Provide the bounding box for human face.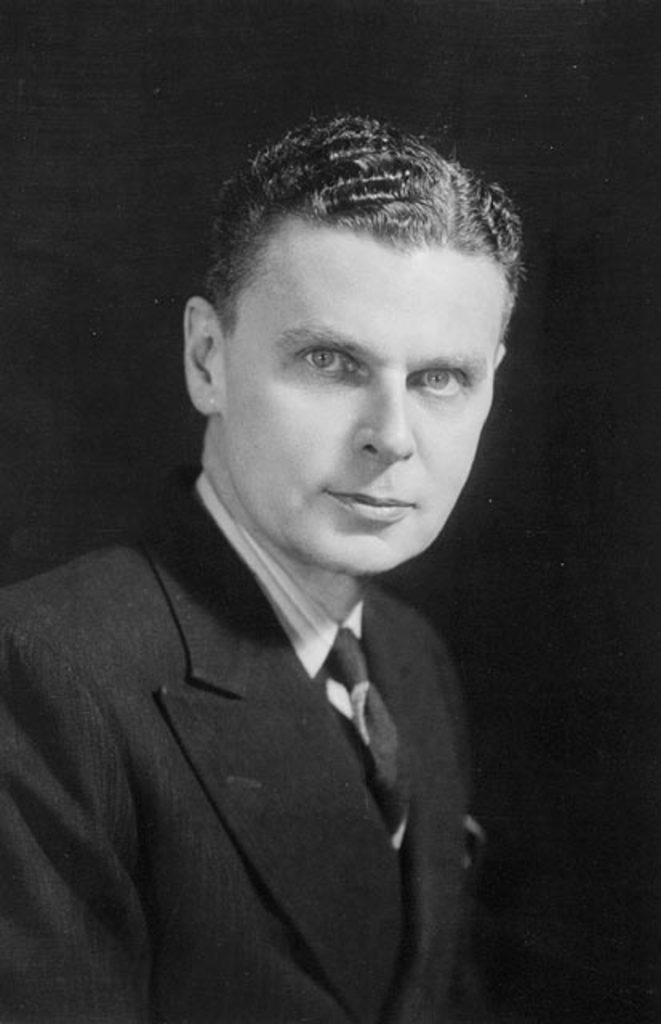
left=224, top=243, right=493, bottom=578.
